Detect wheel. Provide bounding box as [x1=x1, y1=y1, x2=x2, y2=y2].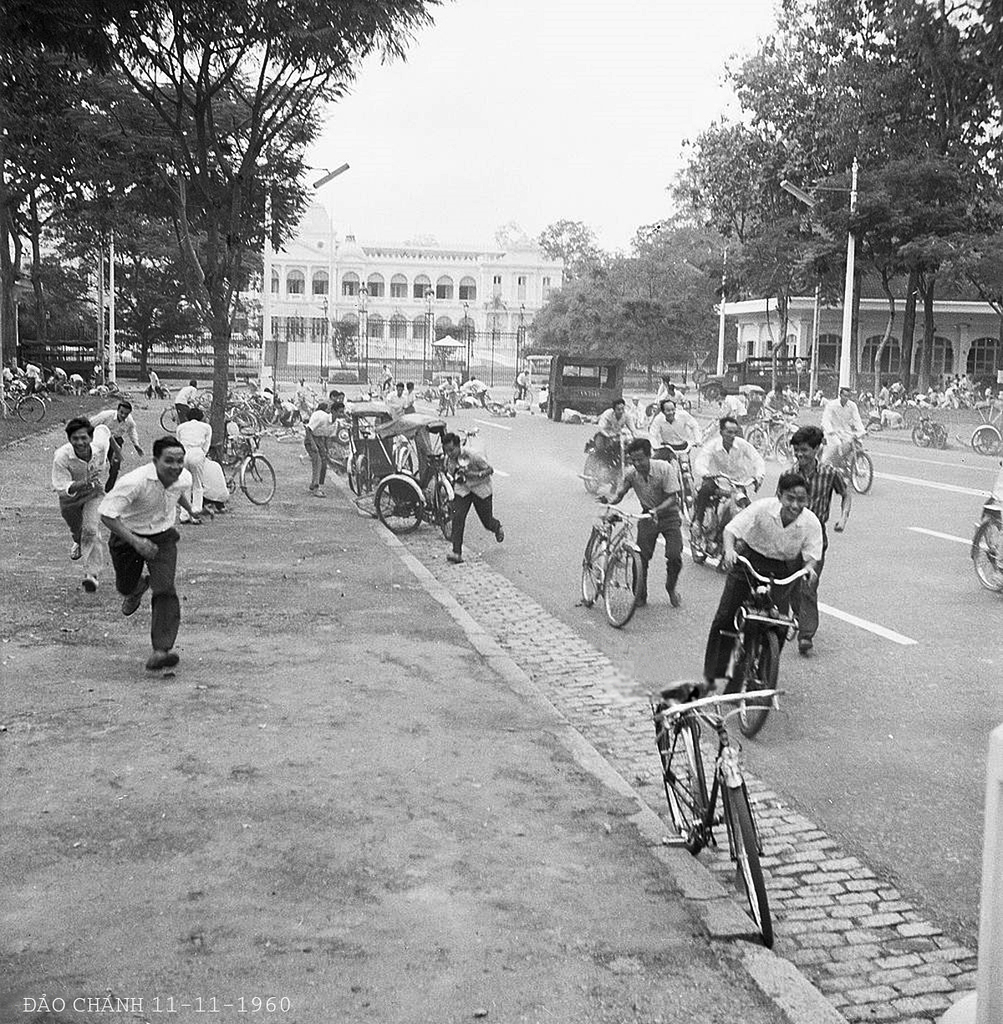
[x1=543, y1=396, x2=550, y2=417].
